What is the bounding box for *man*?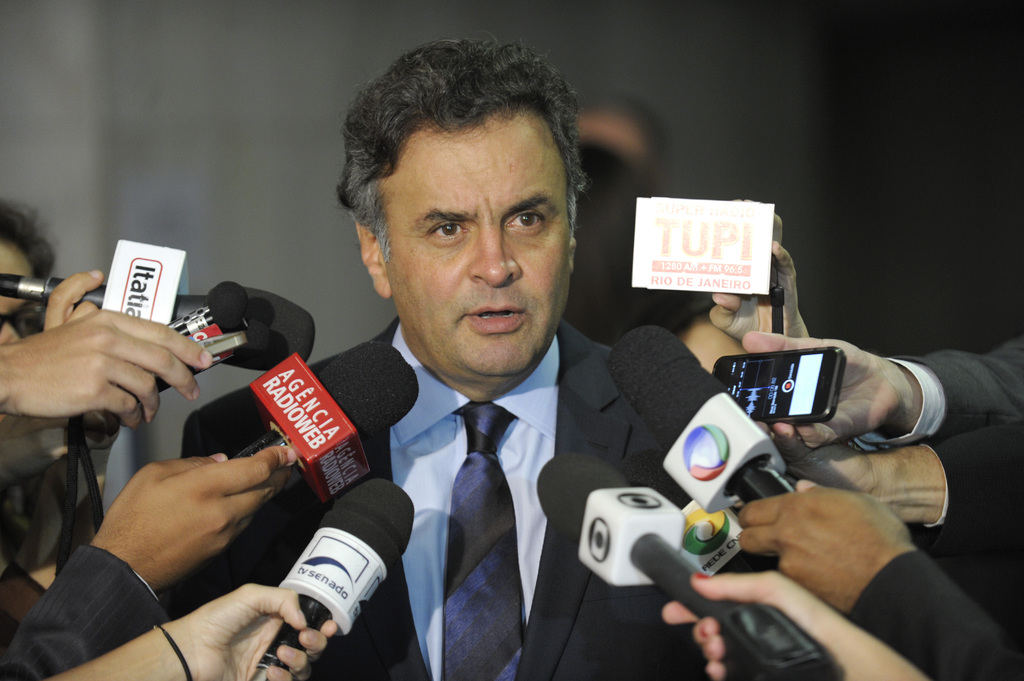
(745, 323, 1023, 413).
